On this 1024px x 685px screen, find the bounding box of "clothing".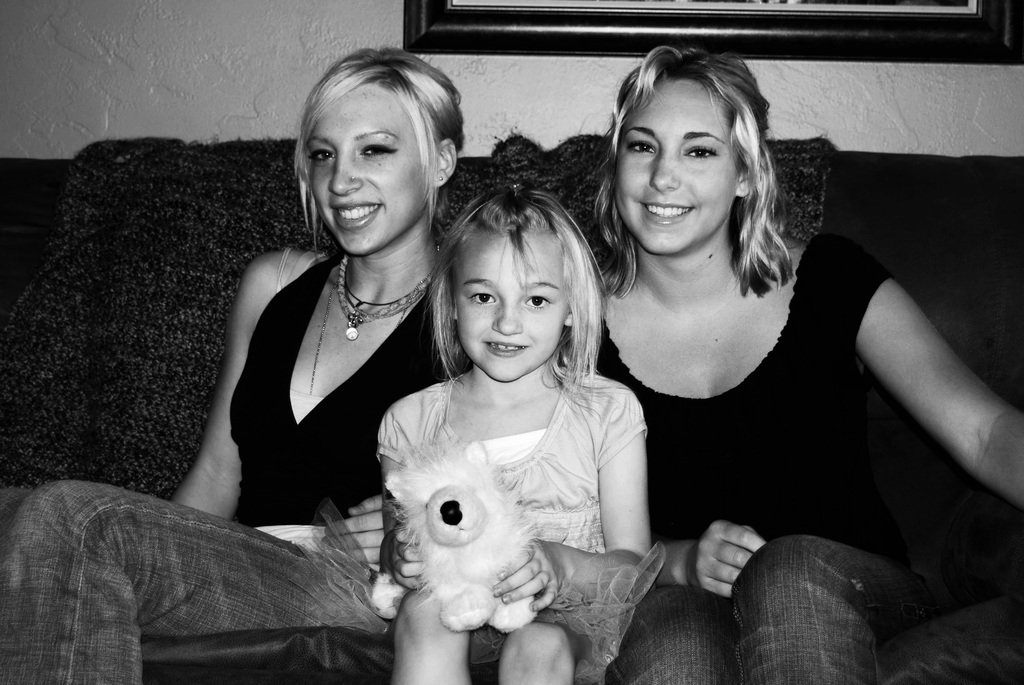
Bounding box: [372,313,667,649].
